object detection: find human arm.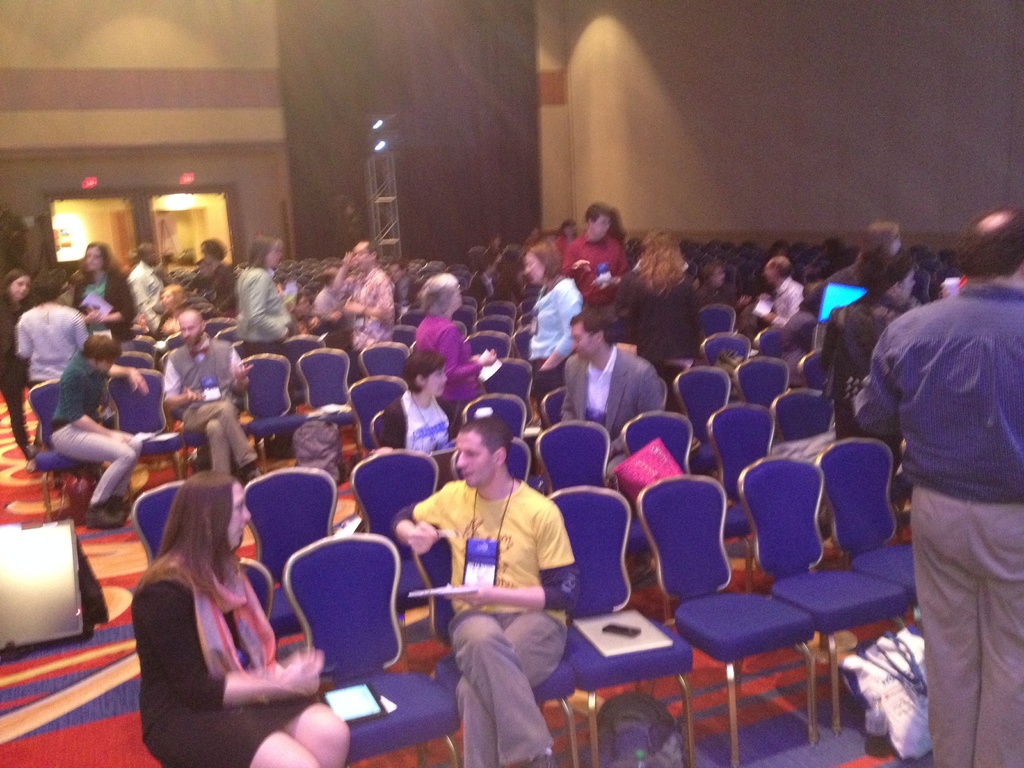
764, 287, 802, 327.
